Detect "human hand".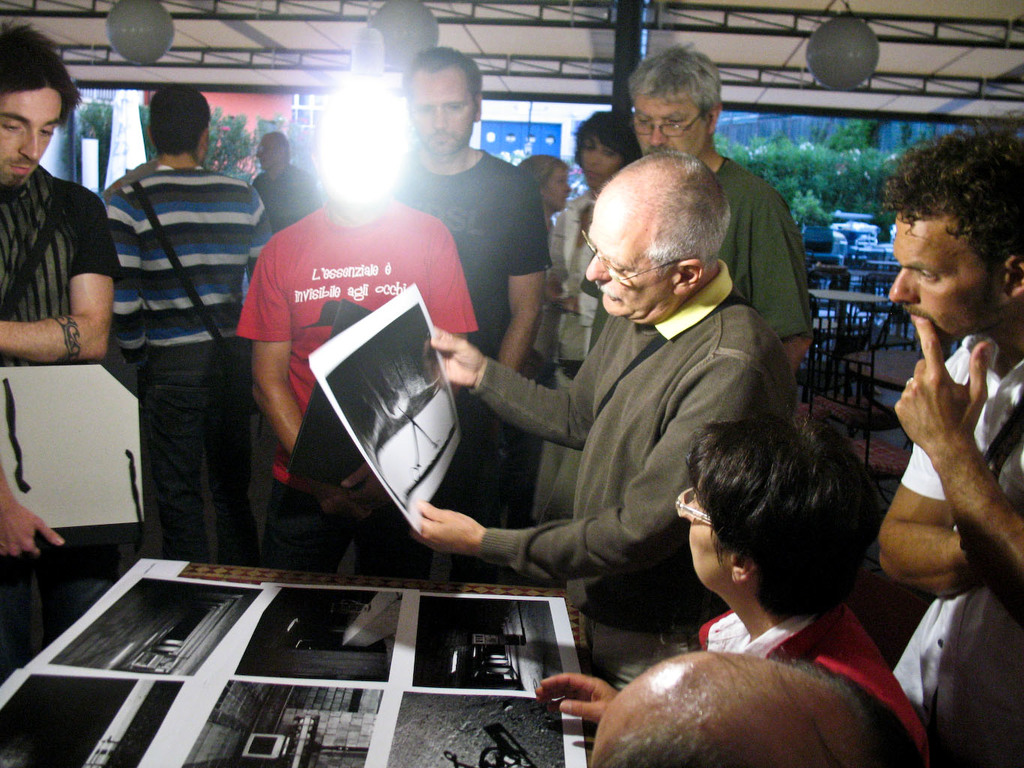
Detected at region(553, 295, 582, 313).
